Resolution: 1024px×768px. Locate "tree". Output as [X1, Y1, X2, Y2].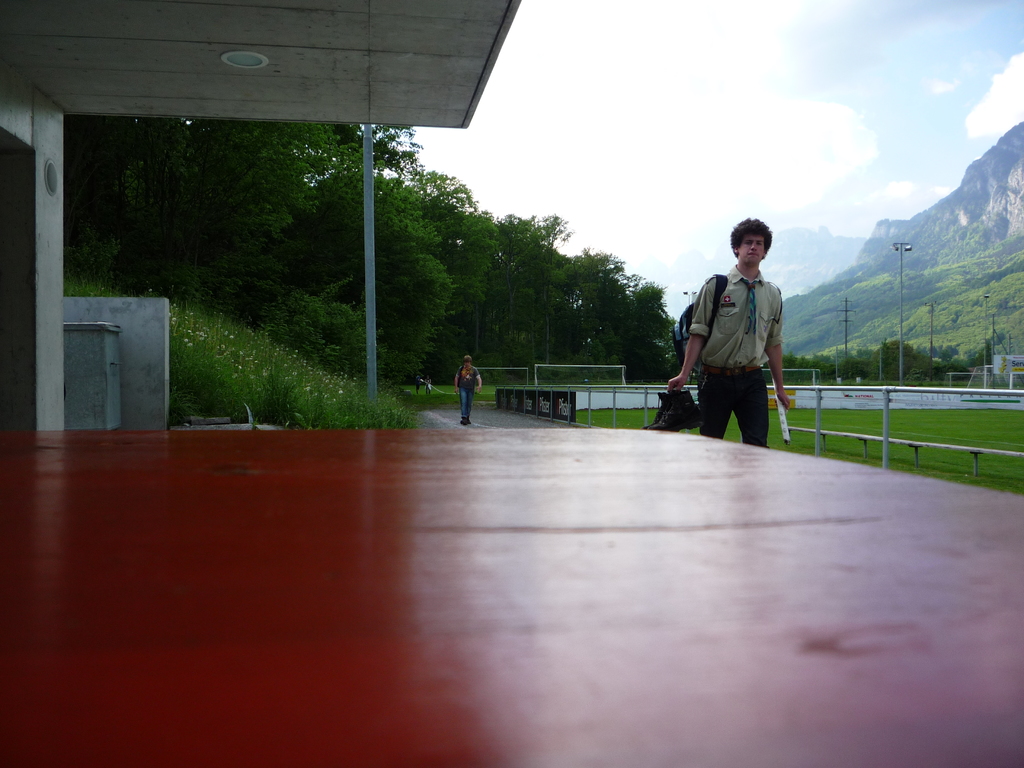
[768, 352, 797, 381].
